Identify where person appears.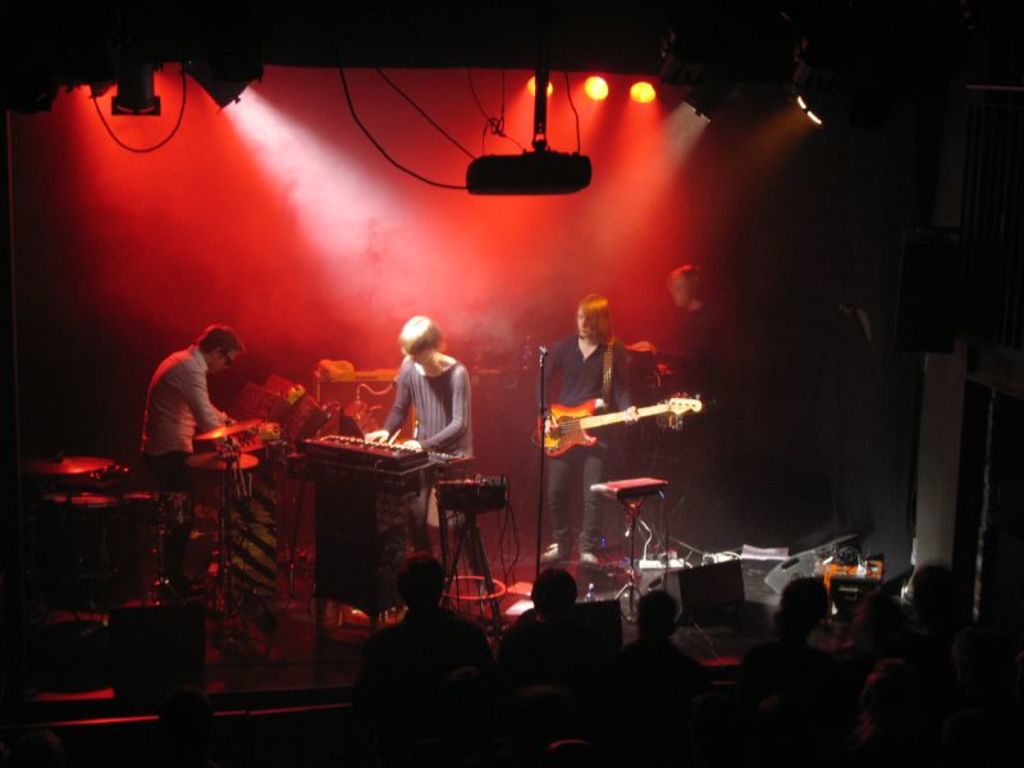
Appears at select_region(531, 291, 641, 557).
